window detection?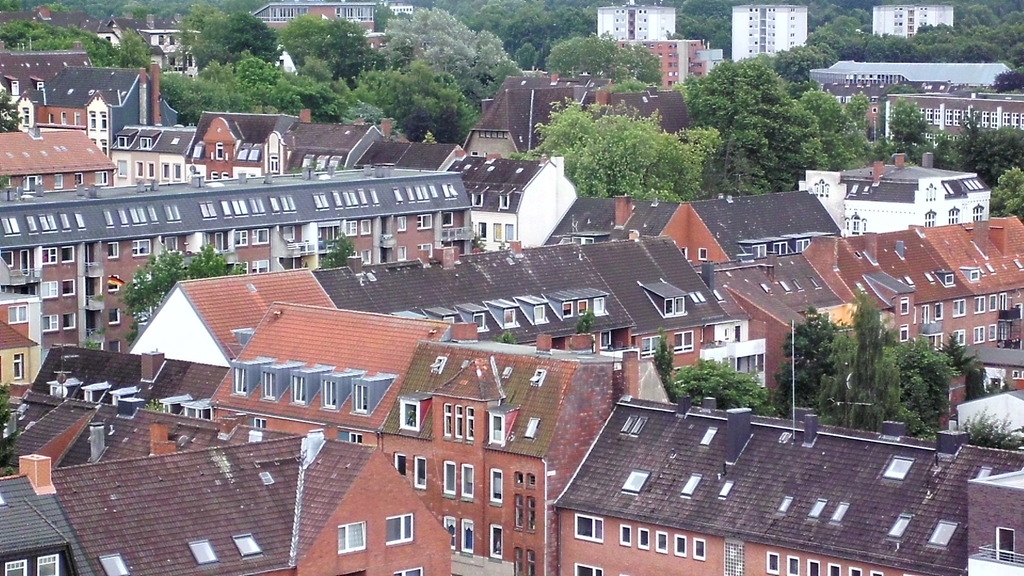
select_region(767, 552, 781, 575)
